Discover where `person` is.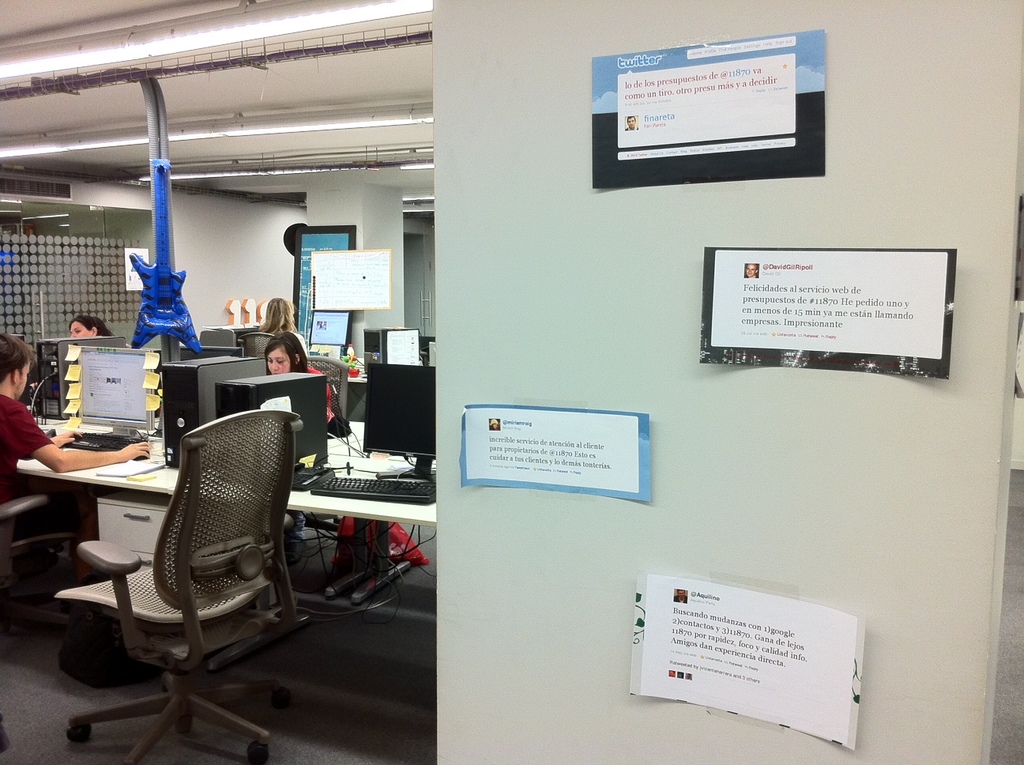
Discovered at 0:333:156:590.
